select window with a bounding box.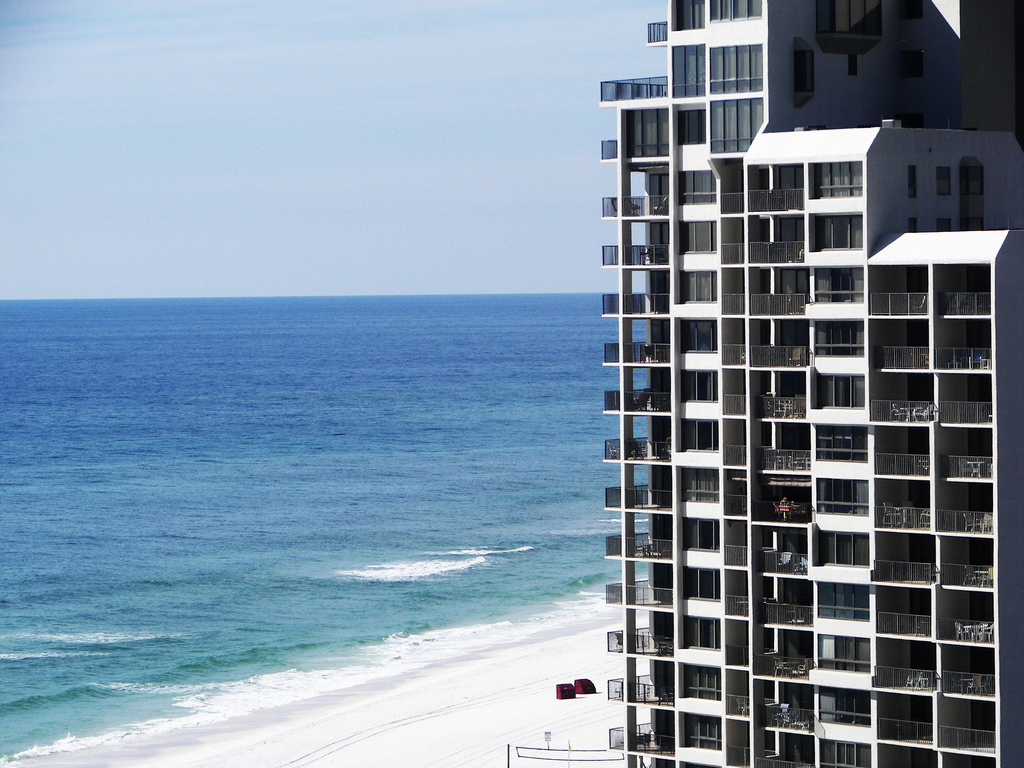
892,113,922,129.
